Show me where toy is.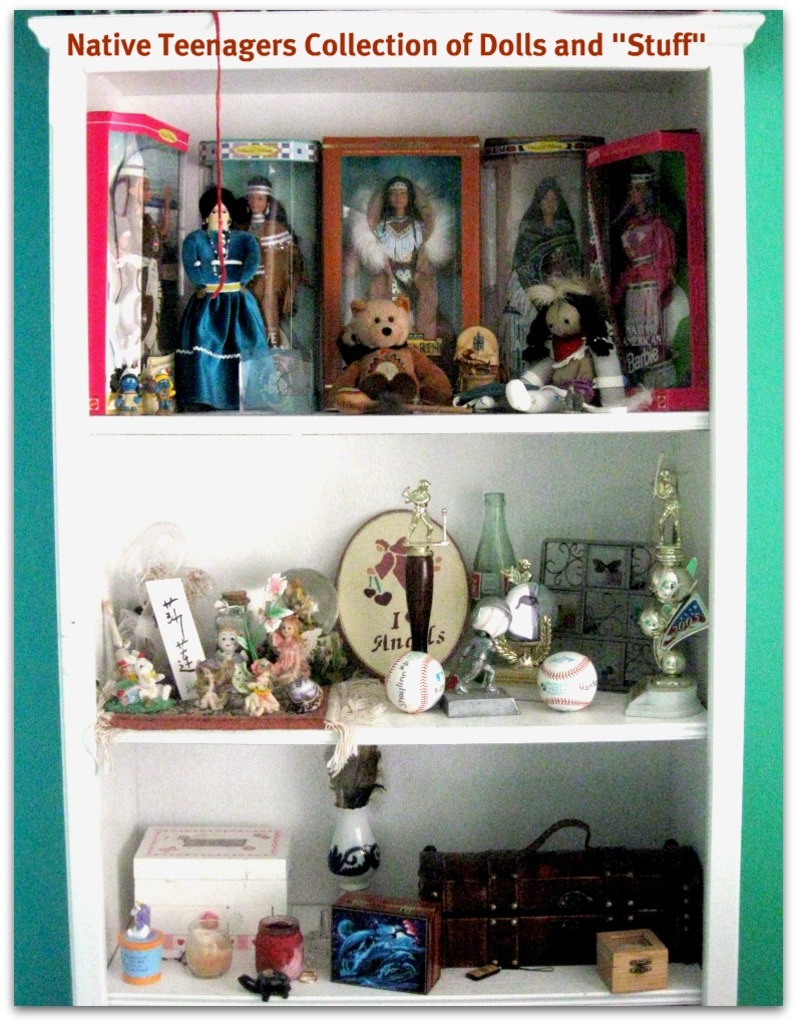
toy is at select_region(477, 270, 615, 415).
